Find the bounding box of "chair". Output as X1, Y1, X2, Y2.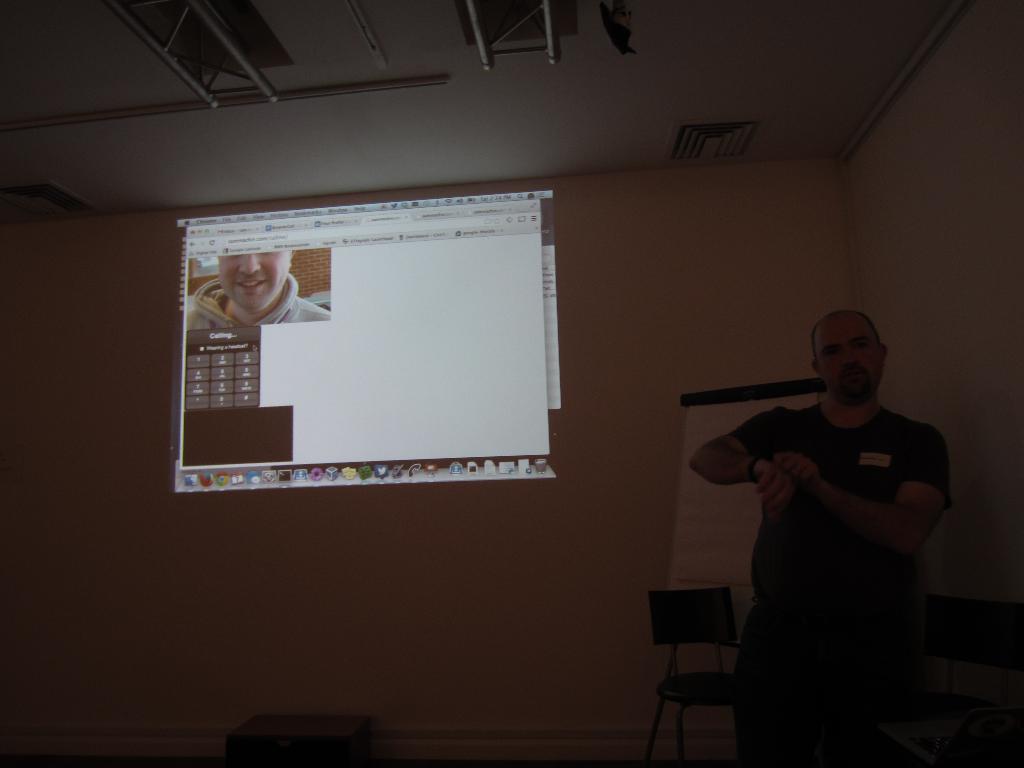
646, 585, 739, 766.
